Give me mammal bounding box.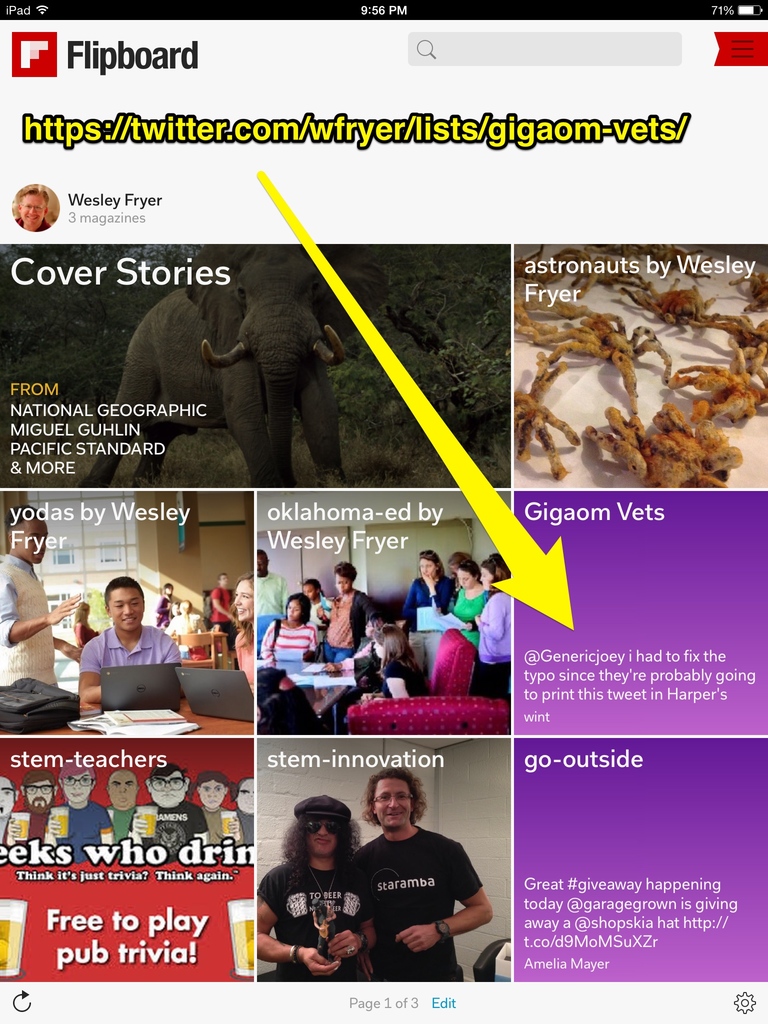
left=1, top=505, right=83, bottom=691.
